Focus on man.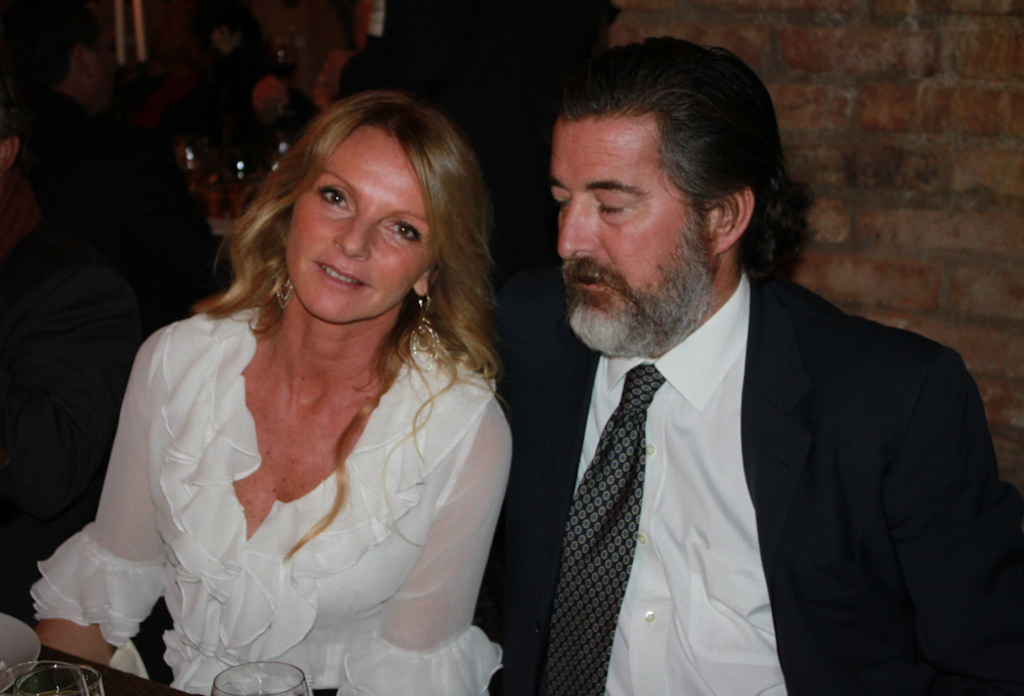
Focused at (466,68,981,694).
